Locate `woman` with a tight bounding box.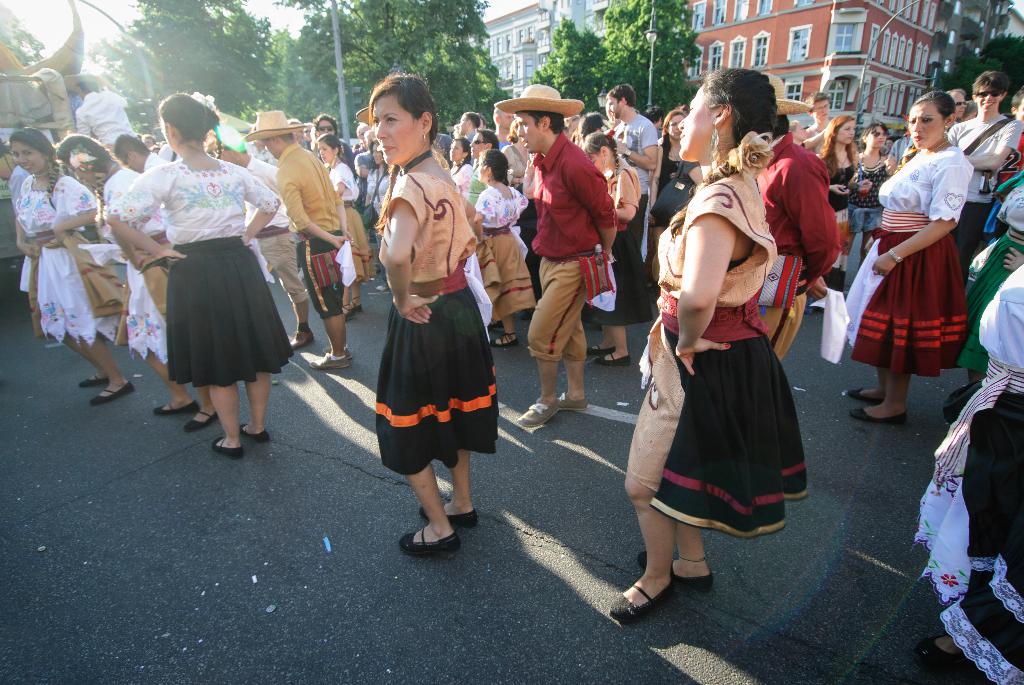
x1=847 y1=120 x2=897 y2=274.
